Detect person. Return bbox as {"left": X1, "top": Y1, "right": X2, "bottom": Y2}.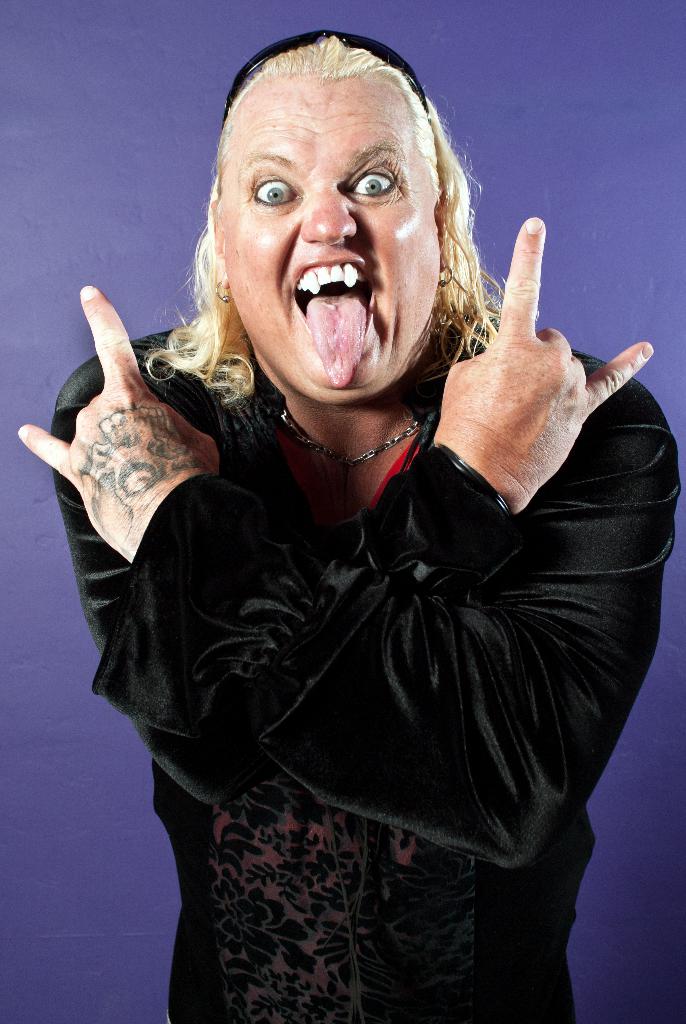
{"left": 37, "top": 71, "right": 650, "bottom": 982}.
